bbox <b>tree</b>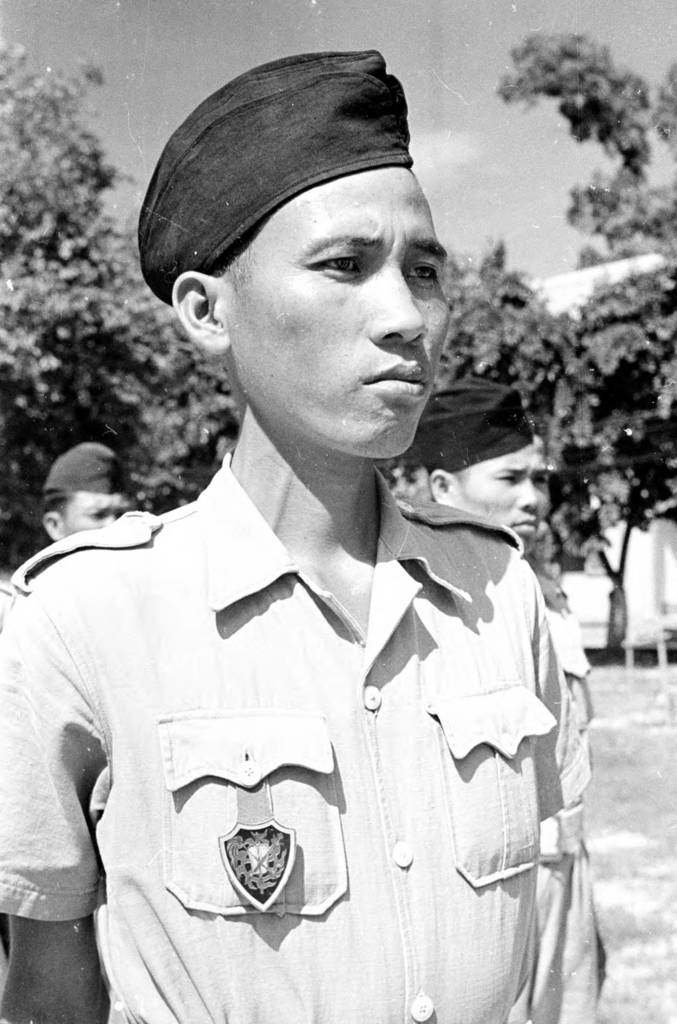
Rect(427, 26, 676, 652)
